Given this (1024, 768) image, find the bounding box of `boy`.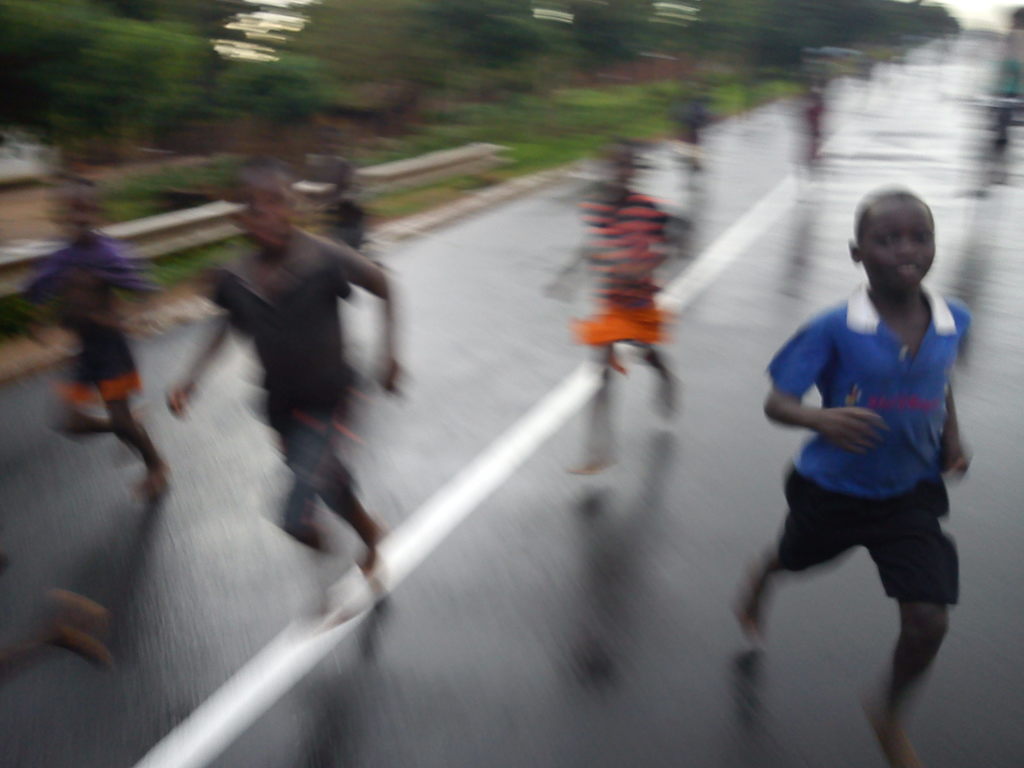
[left=19, top=180, right=186, bottom=501].
